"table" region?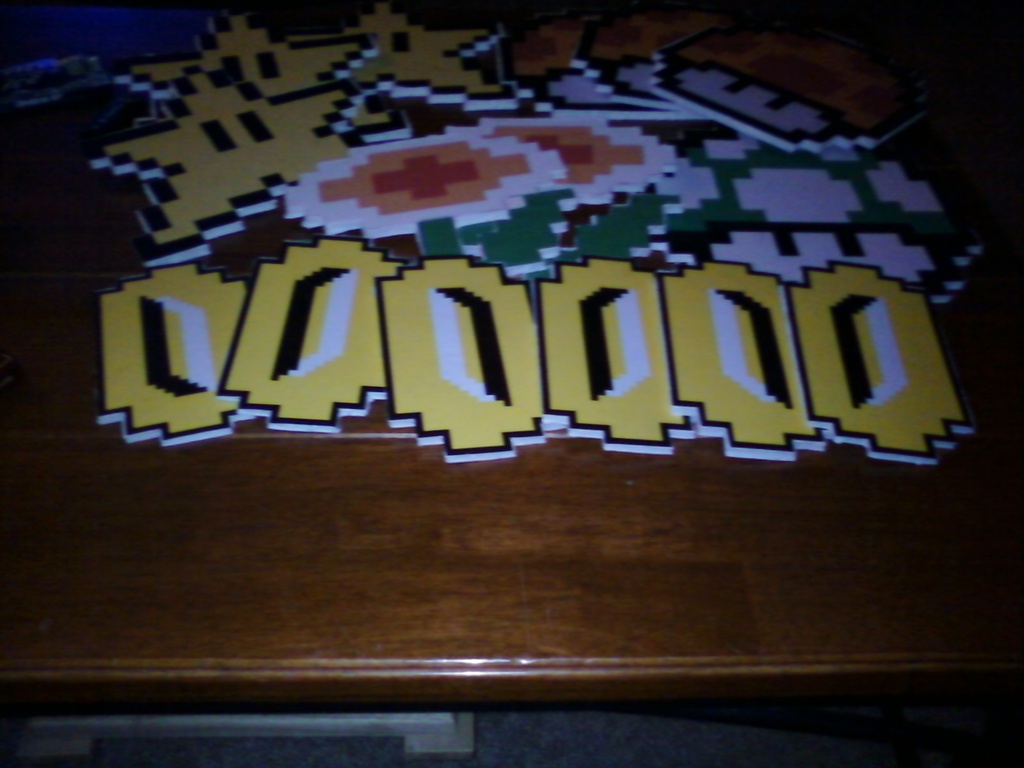
(x1=2, y1=0, x2=1023, y2=765)
